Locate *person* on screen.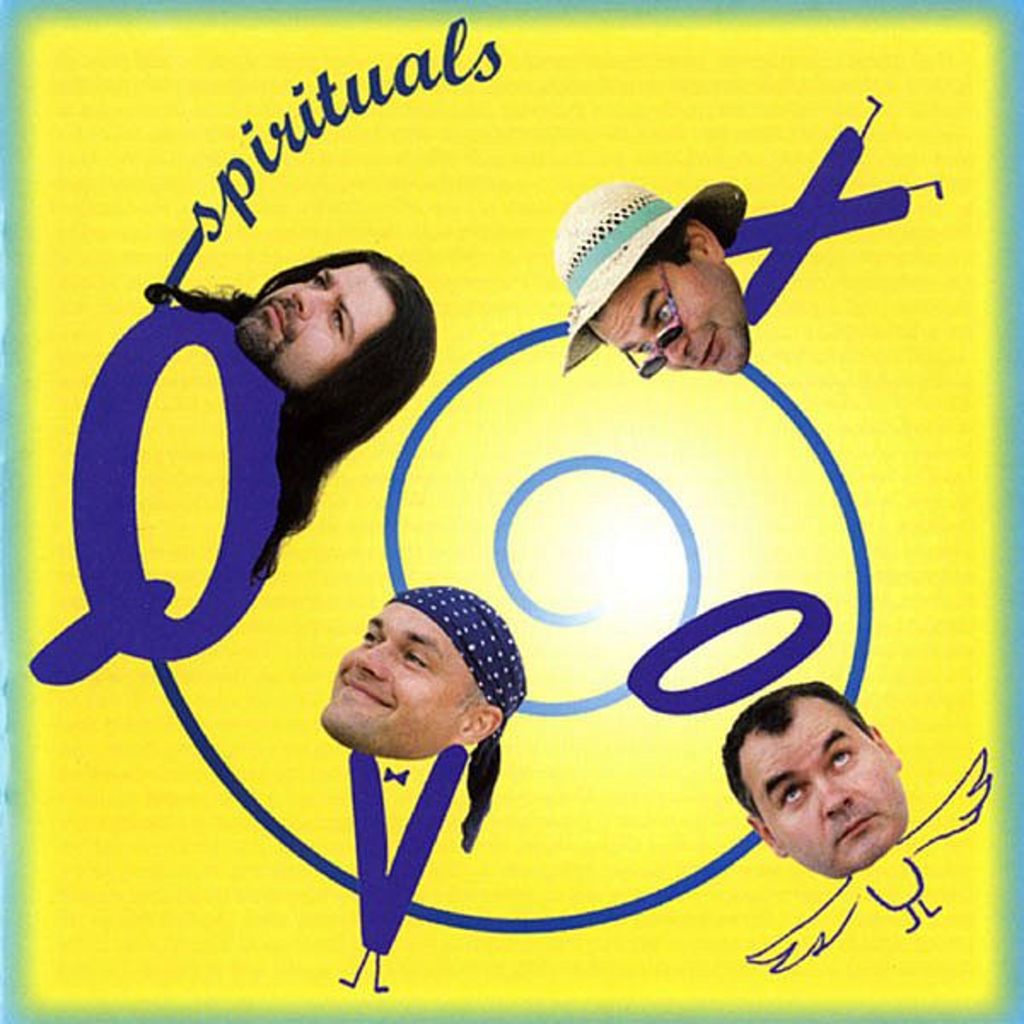
On screen at [305,587,529,850].
